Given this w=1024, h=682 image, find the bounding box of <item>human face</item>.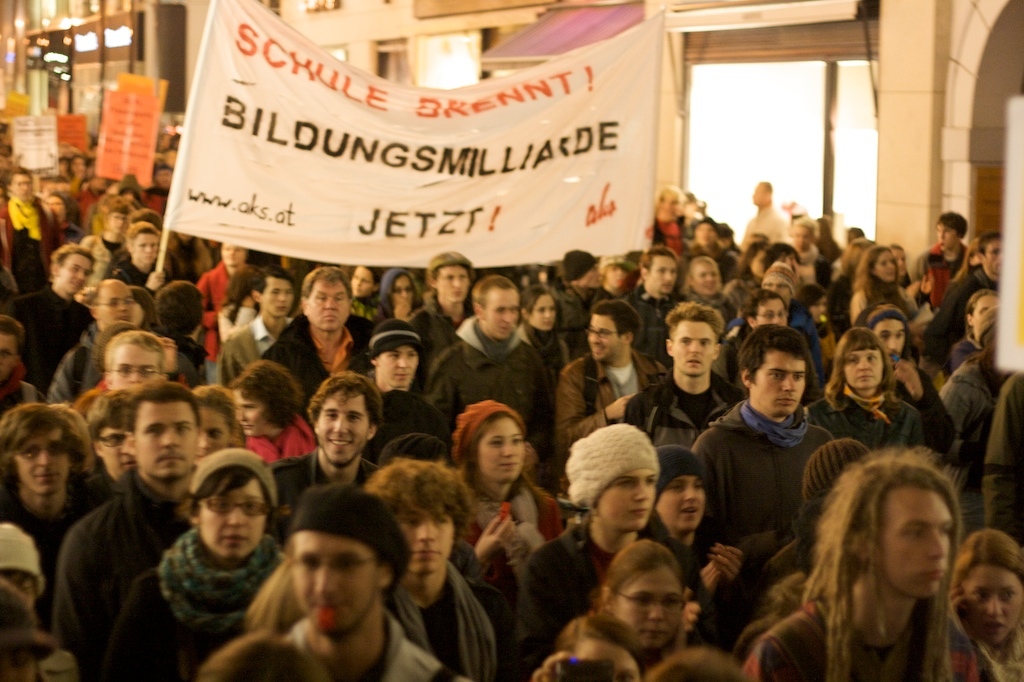
{"x1": 392, "y1": 275, "x2": 416, "y2": 314}.
